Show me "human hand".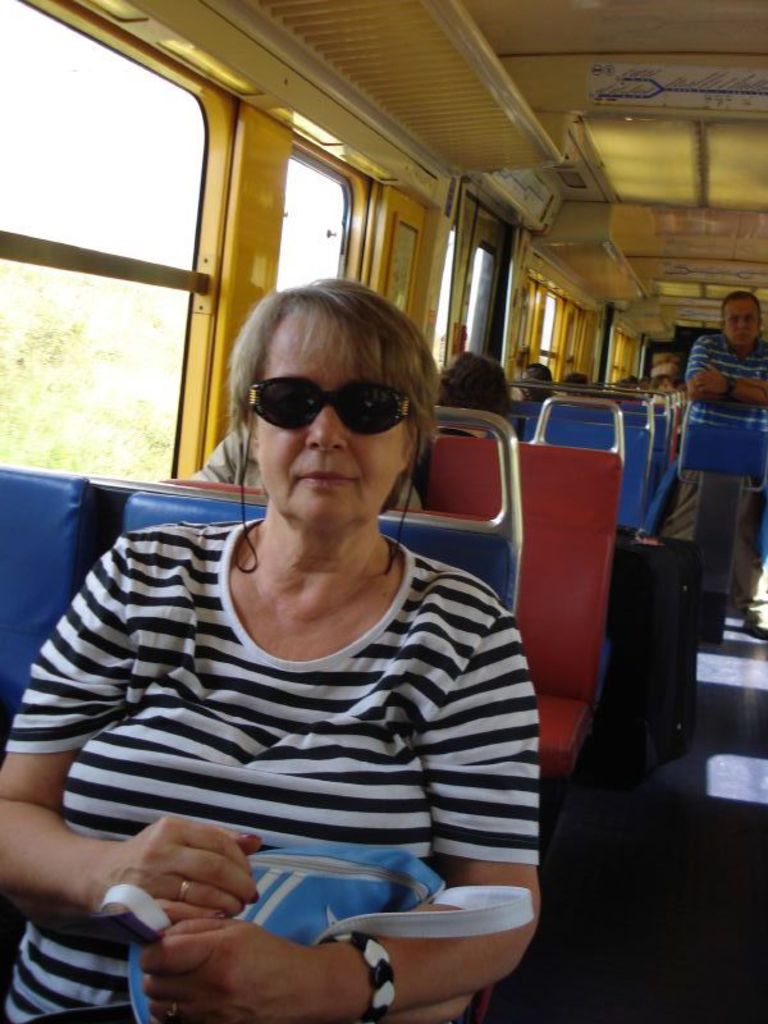
"human hand" is here: l=68, t=813, r=274, b=941.
